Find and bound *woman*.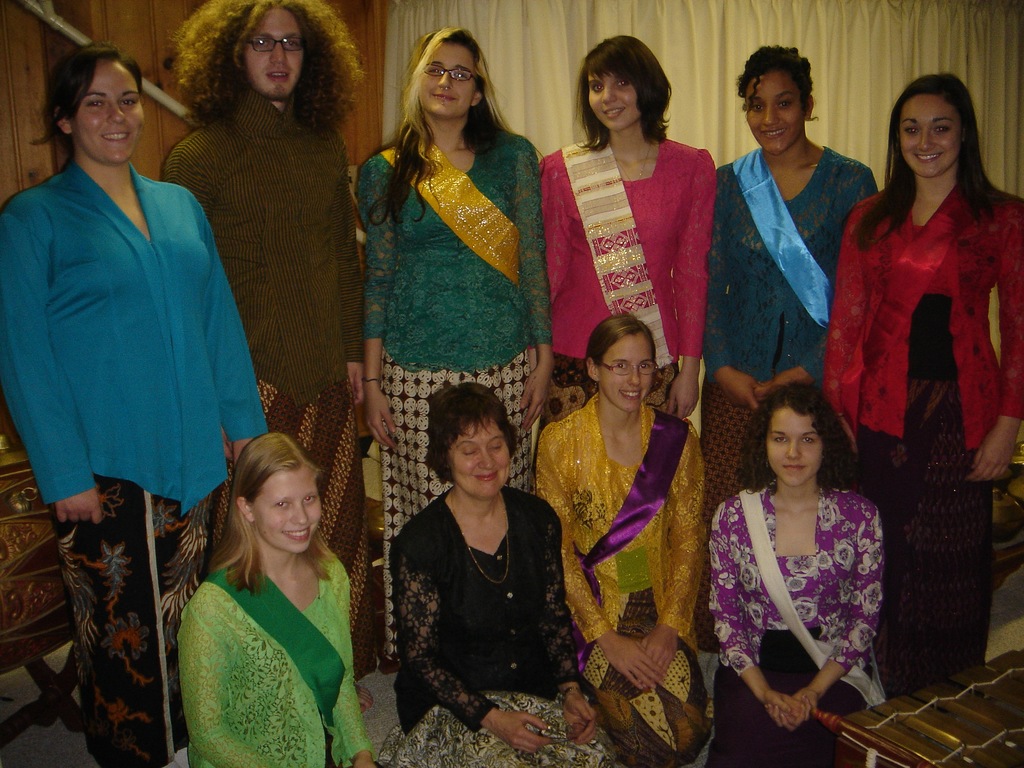
Bound: BBox(700, 45, 879, 656).
